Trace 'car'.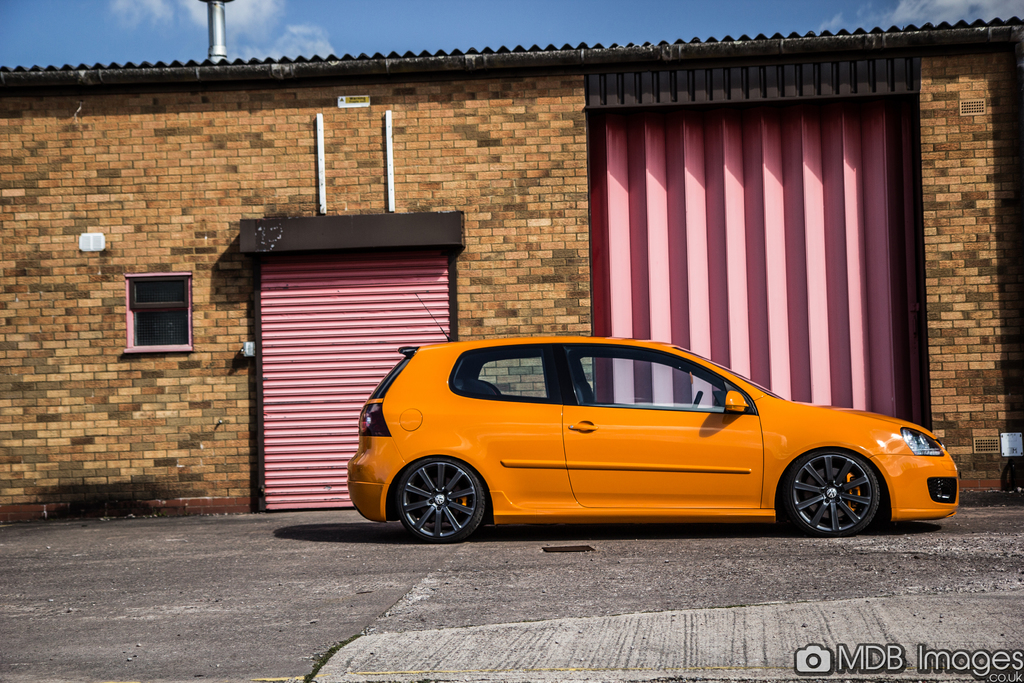
Traced to pyautogui.locateOnScreen(351, 343, 961, 538).
